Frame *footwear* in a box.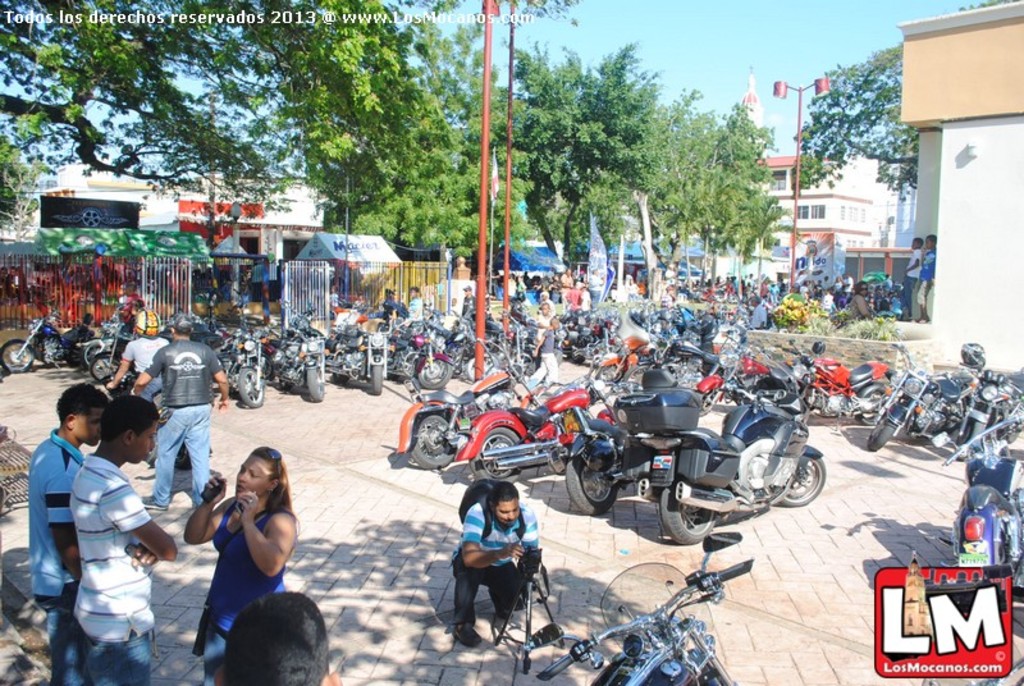
[497,589,507,613].
